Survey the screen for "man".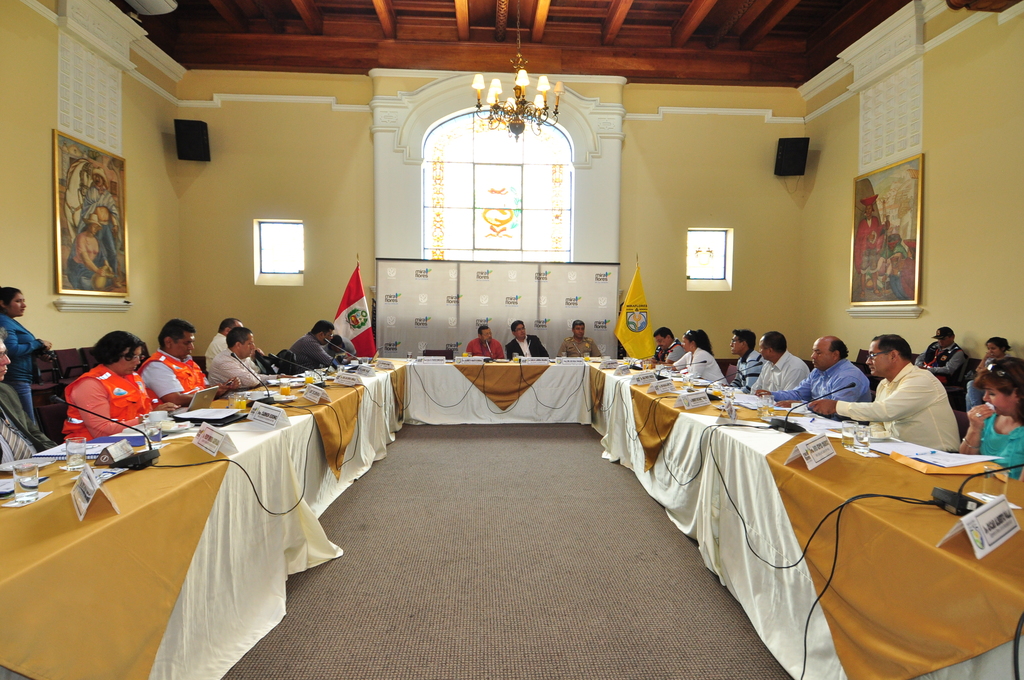
Survey found: [x1=468, y1=325, x2=505, y2=359].
